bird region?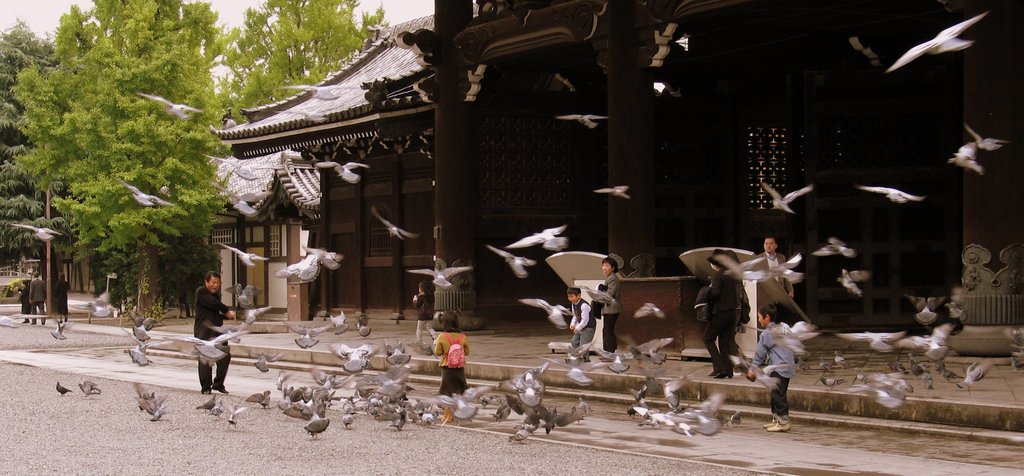
bbox=(14, 226, 68, 243)
